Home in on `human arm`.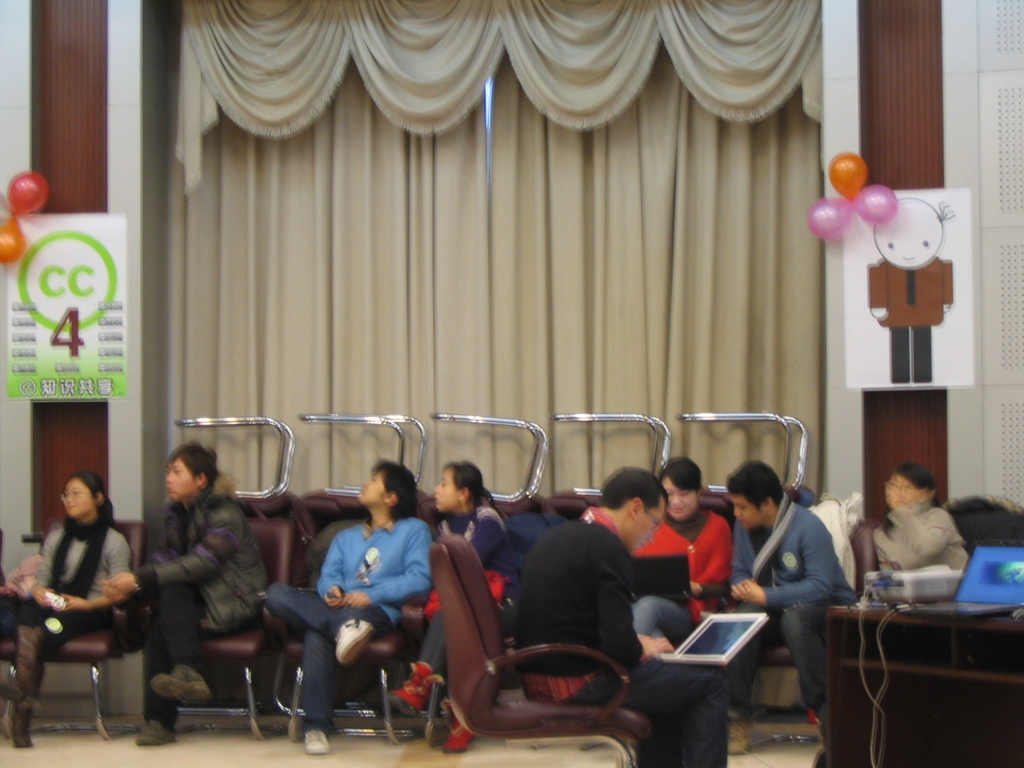
Homed in at <bbox>317, 531, 347, 608</bbox>.
